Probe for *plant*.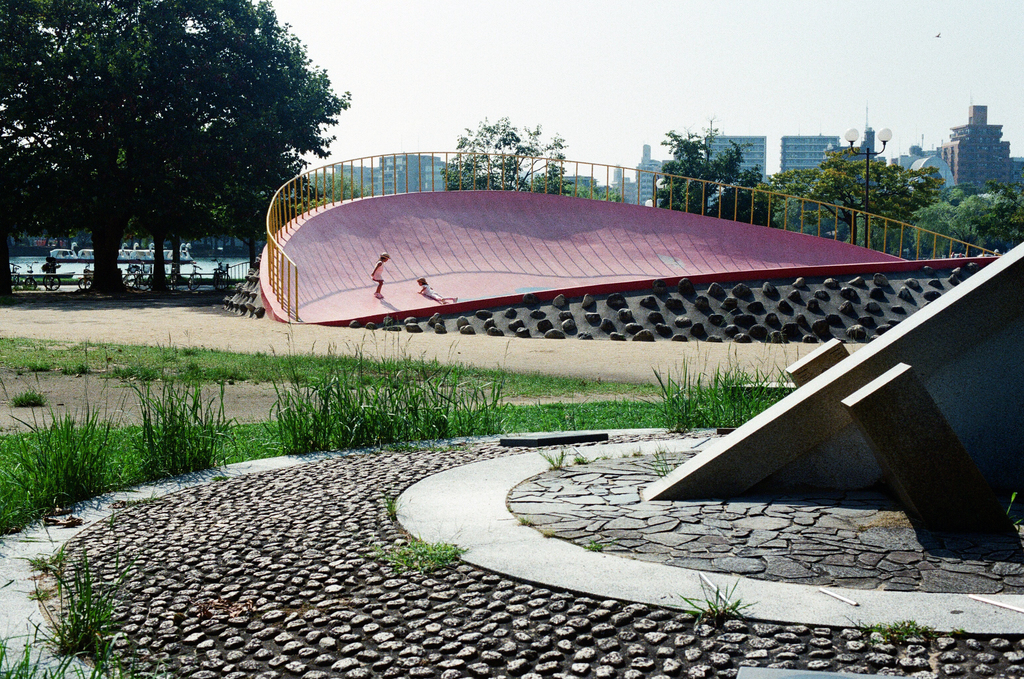
Probe result: (670,574,754,628).
